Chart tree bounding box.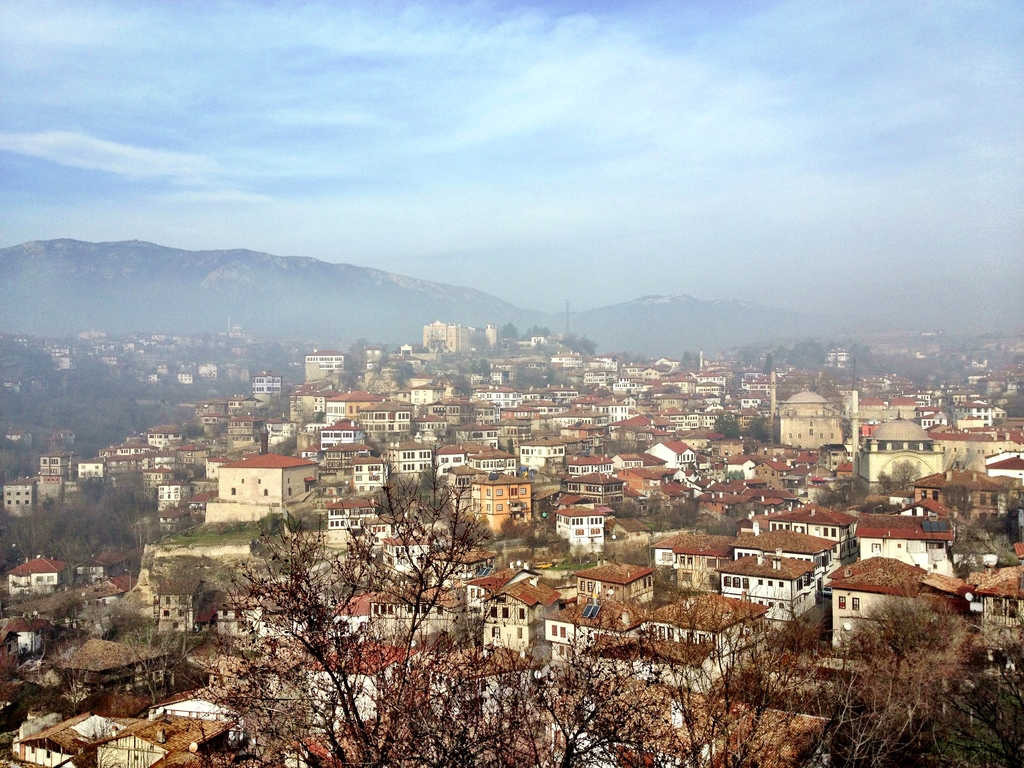
Charted: bbox=[332, 337, 372, 402].
